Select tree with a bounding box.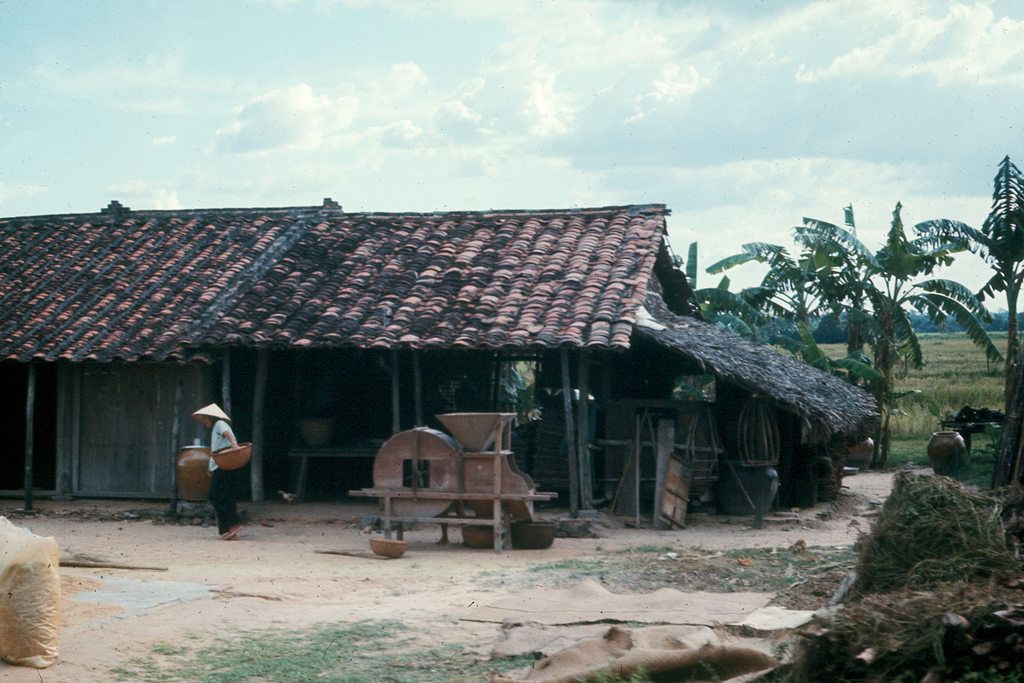
select_region(911, 153, 1023, 474).
